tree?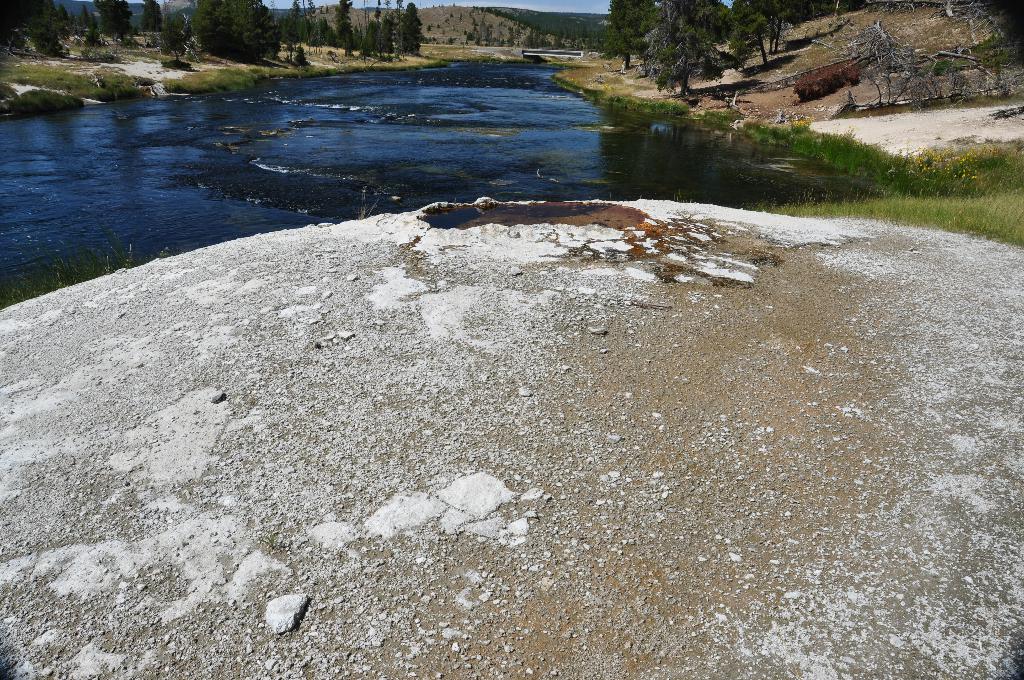
bbox(157, 17, 183, 60)
